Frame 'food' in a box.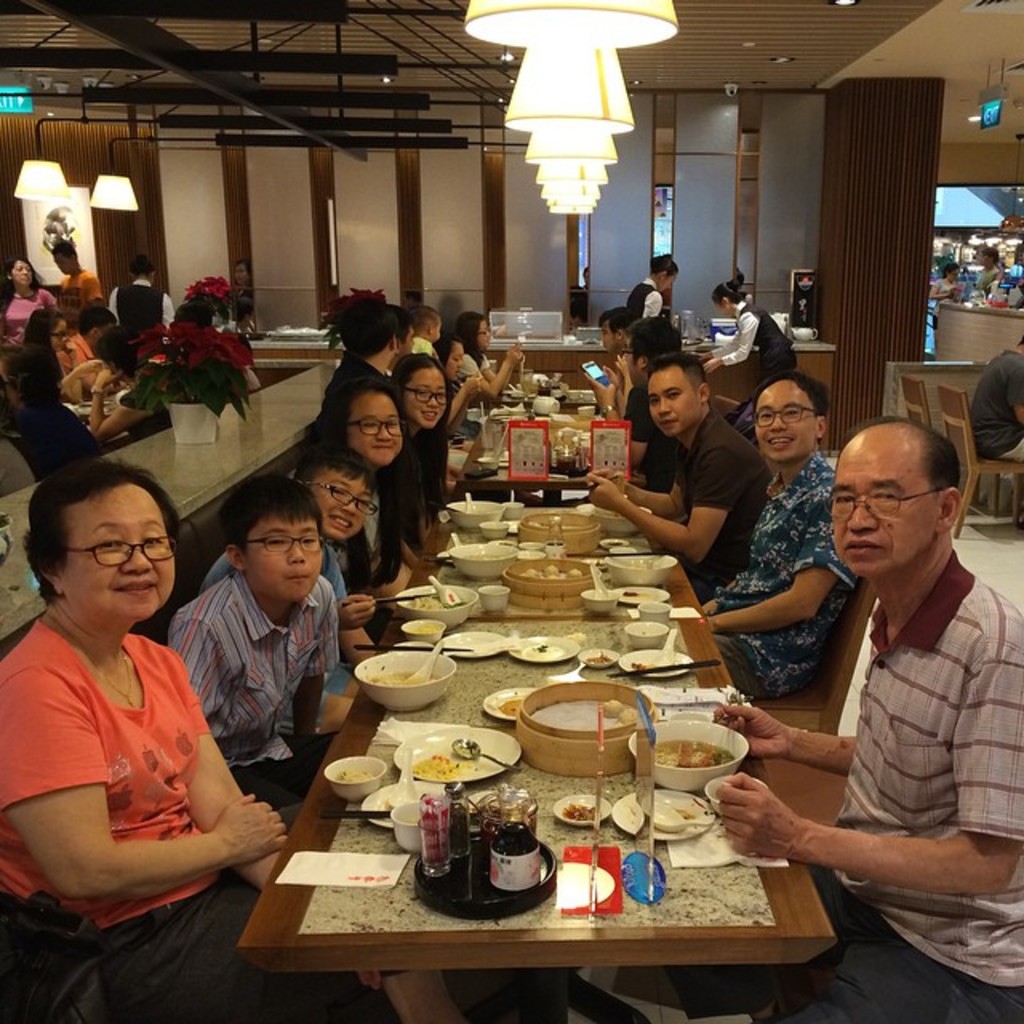
[x1=406, y1=739, x2=461, y2=781].
